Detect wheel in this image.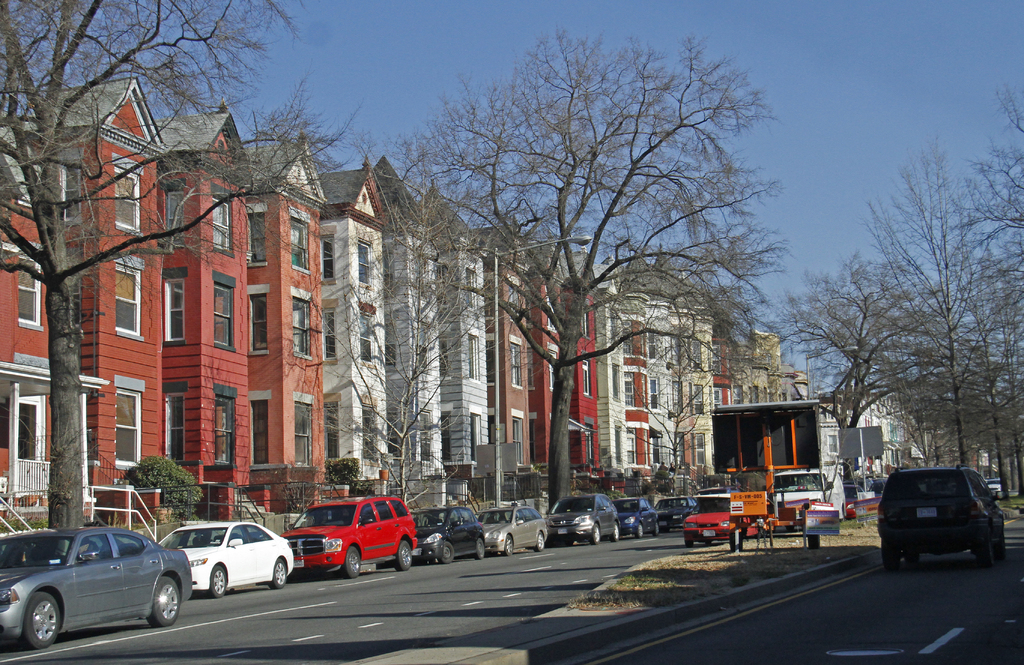
Detection: {"left": 652, "top": 521, "right": 660, "bottom": 536}.
